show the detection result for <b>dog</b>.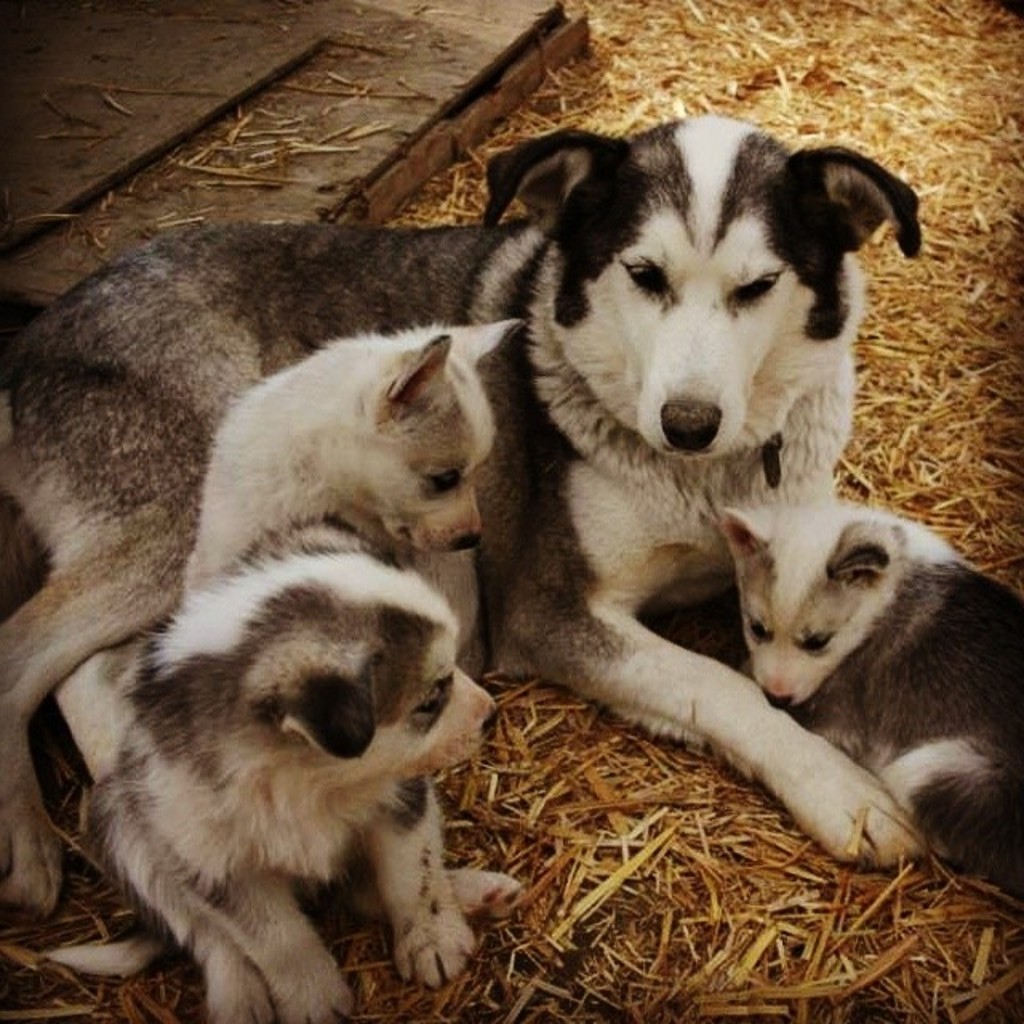
(720,509,1022,904).
